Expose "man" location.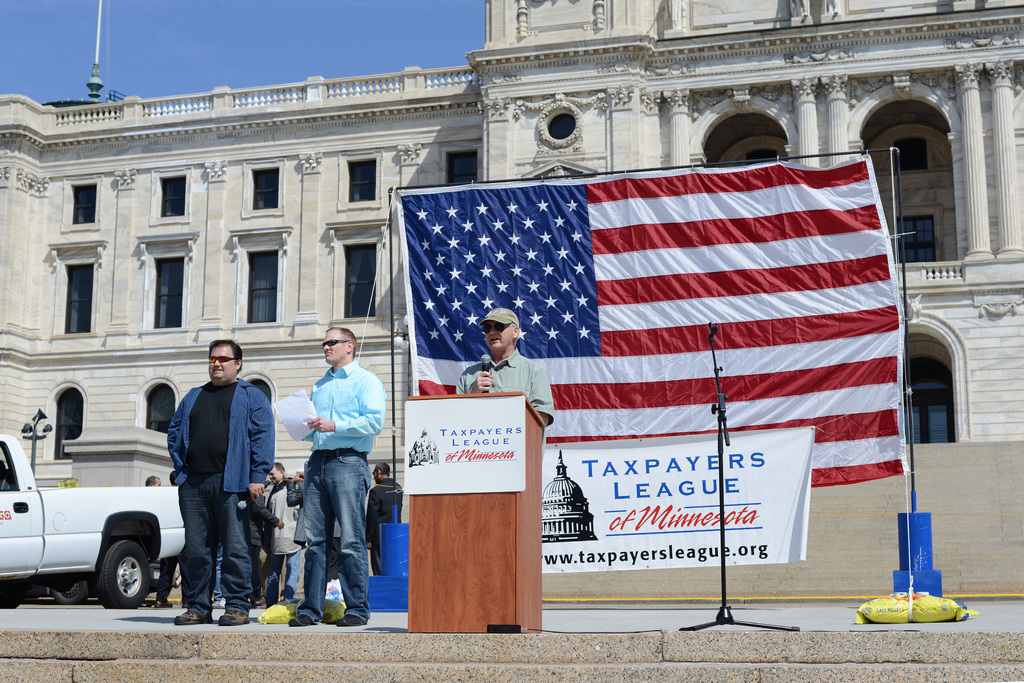
Exposed at box(289, 322, 385, 627).
